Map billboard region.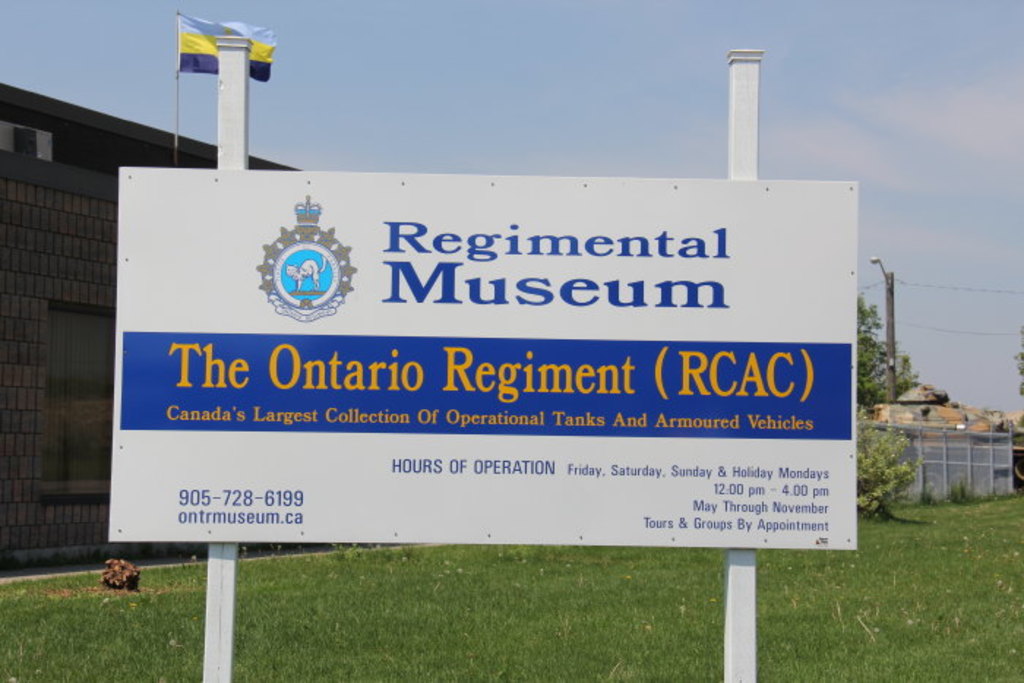
Mapped to rect(105, 174, 863, 547).
